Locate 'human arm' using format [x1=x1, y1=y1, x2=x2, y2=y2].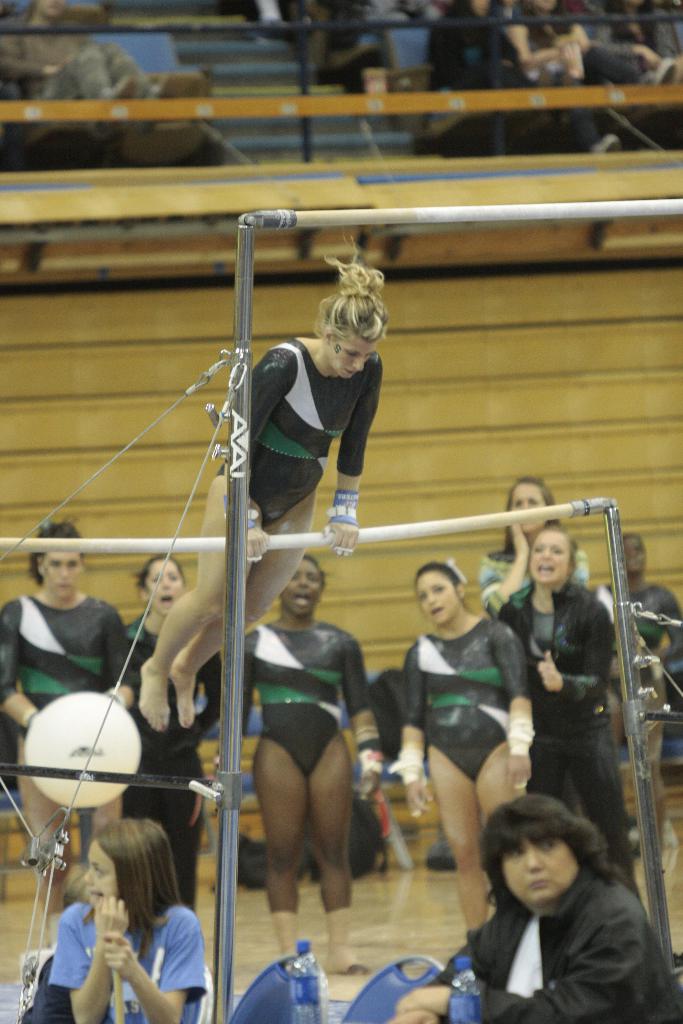
[x1=384, y1=1006, x2=441, y2=1023].
